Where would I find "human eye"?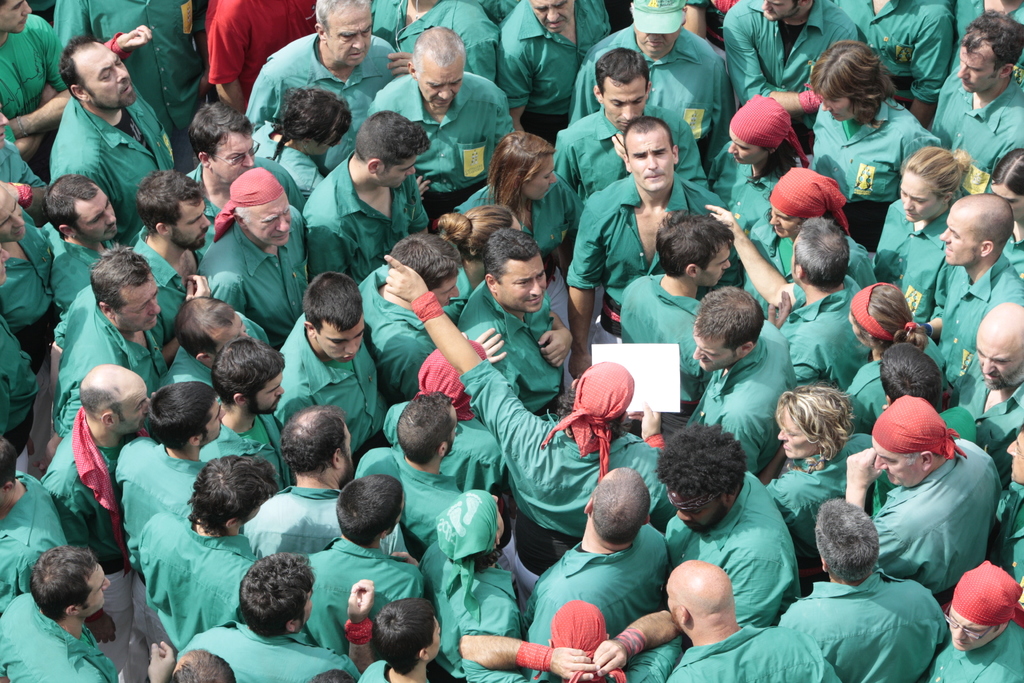
At [left=105, top=202, right=113, bottom=208].
